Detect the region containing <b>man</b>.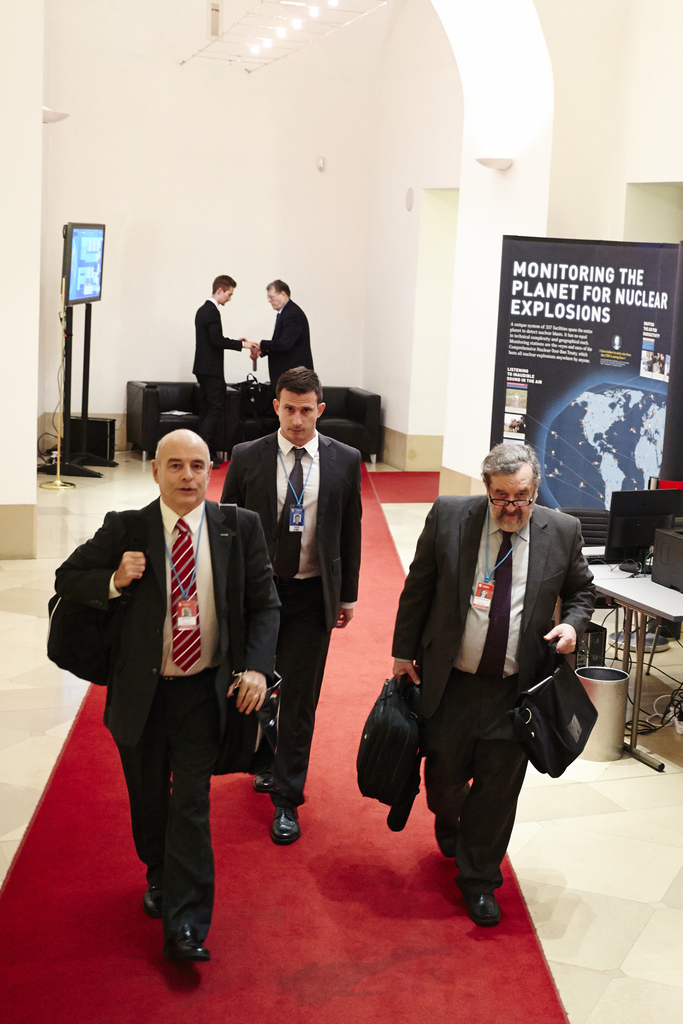
{"x1": 190, "y1": 273, "x2": 243, "y2": 413}.
